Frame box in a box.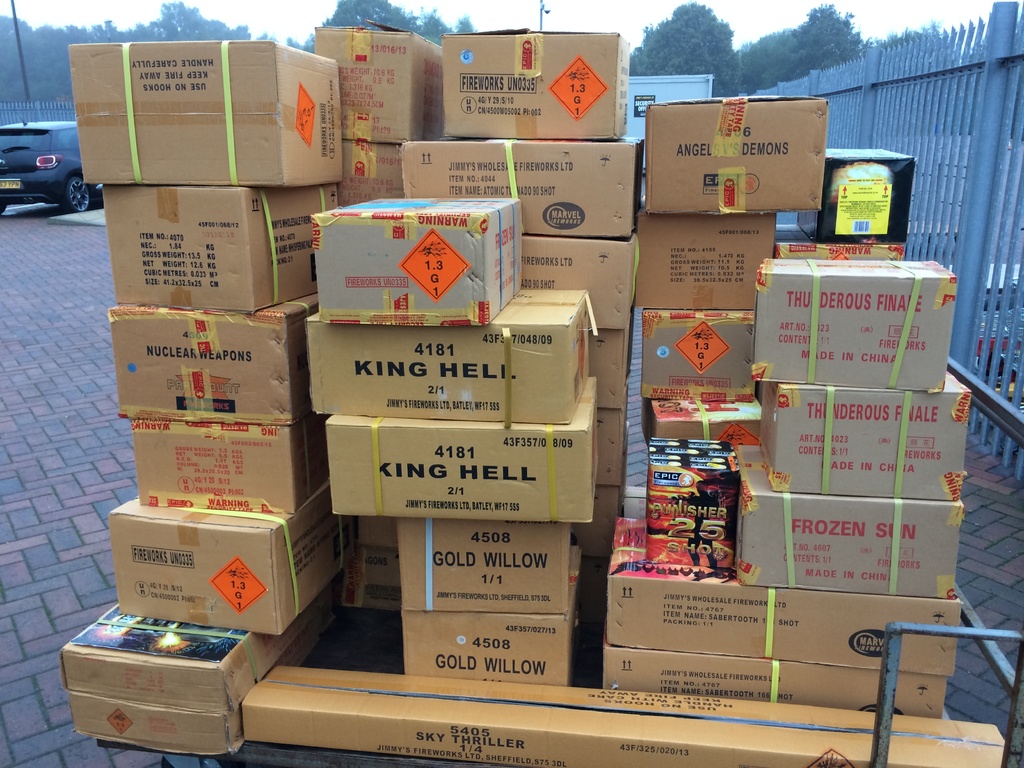
<bbox>397, 550, 583, 691</bbox>.
